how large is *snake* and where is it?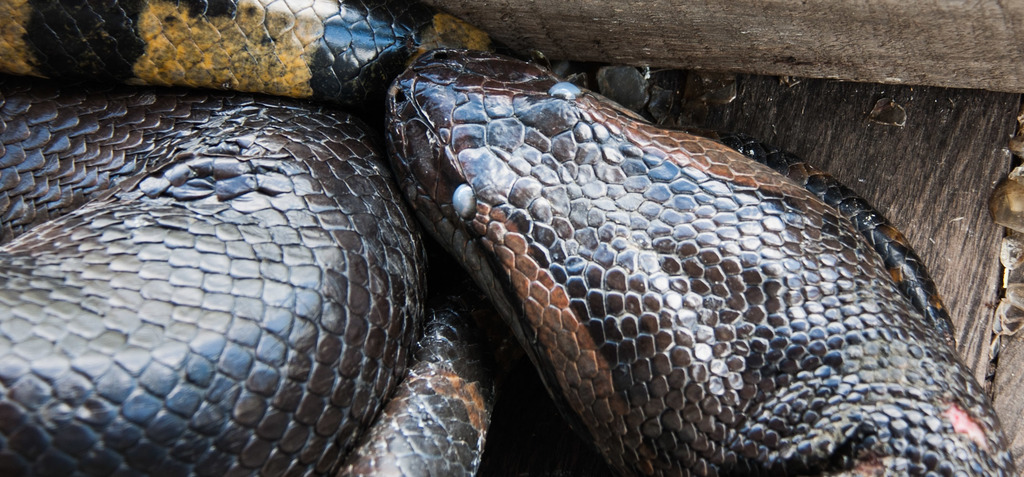
Bounding box: x1=0, y1=0, x2=1018, y2=476.
